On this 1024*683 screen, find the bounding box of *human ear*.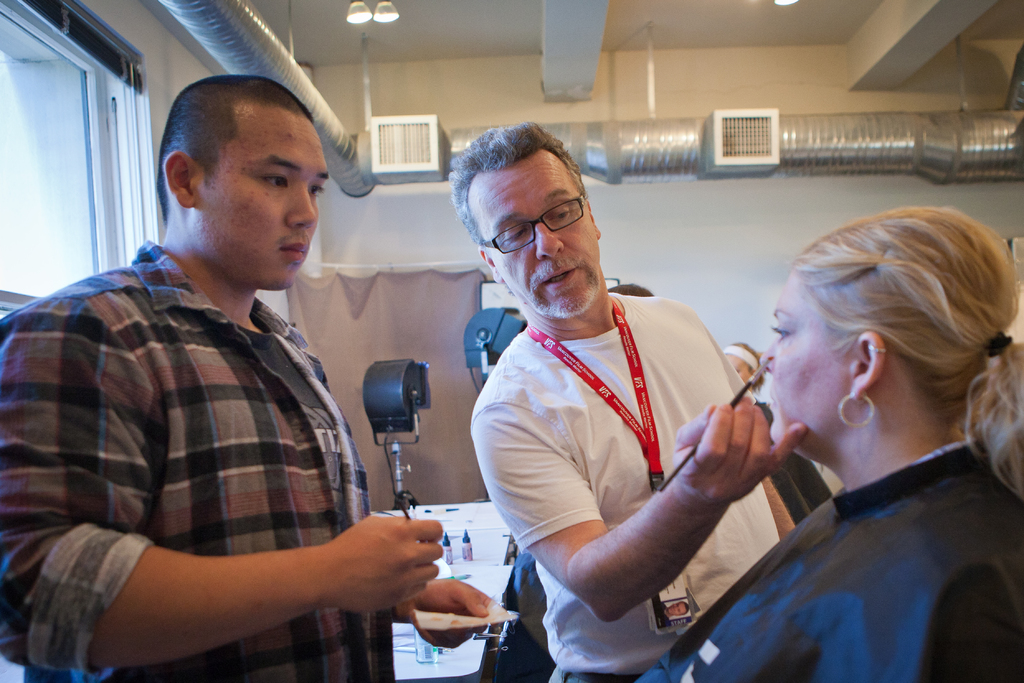
Bounding box: x1=854, y1=334, x2=882, y2=397.
